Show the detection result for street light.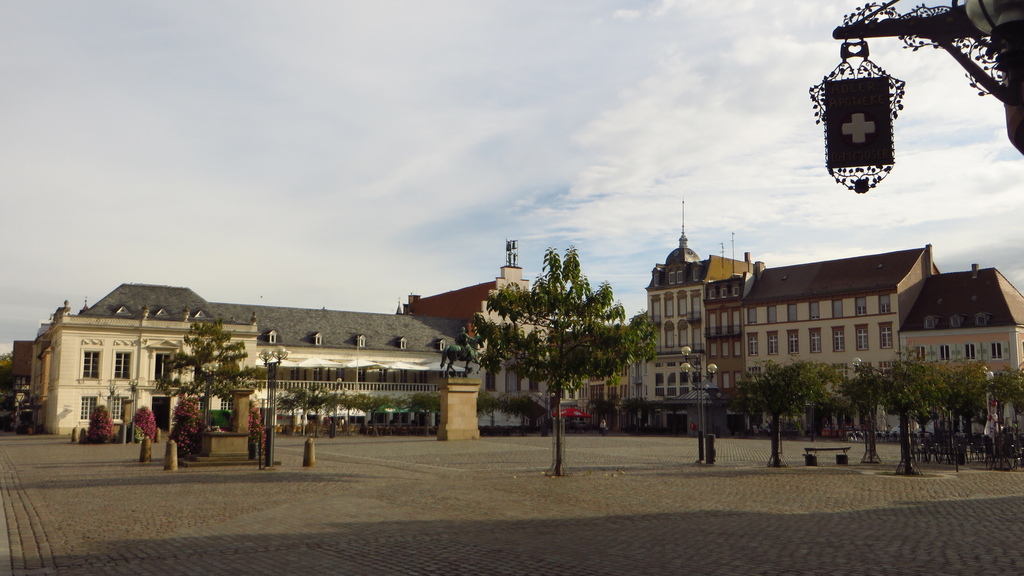
rect(250, 344, 295, 474).
